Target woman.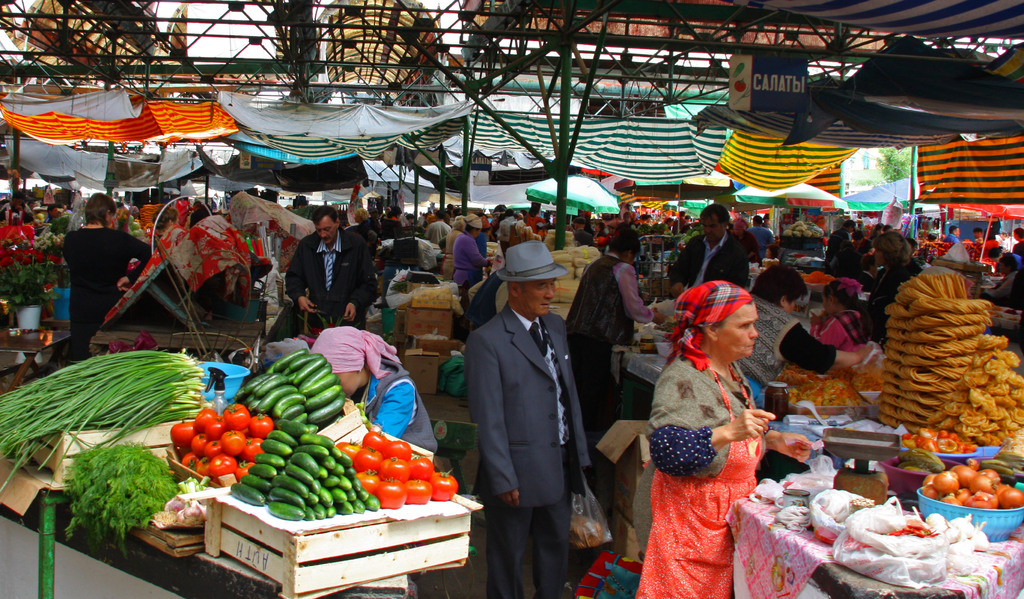
Target region: [left=63, top=192, right=152, bottom=358].
